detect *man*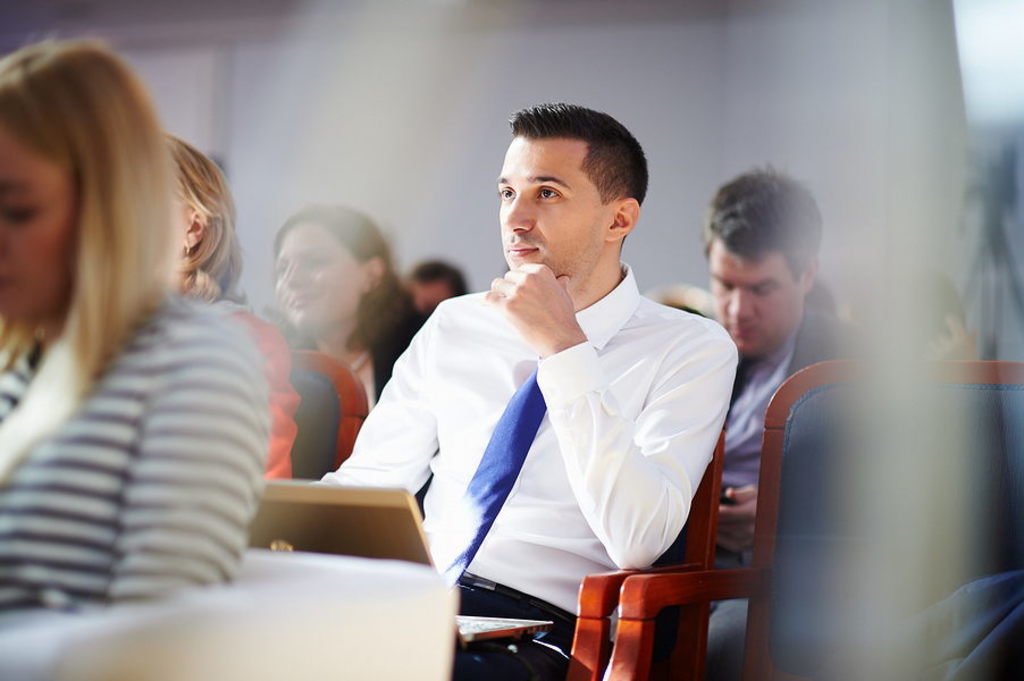
locate(352, 121, 745, 648)
